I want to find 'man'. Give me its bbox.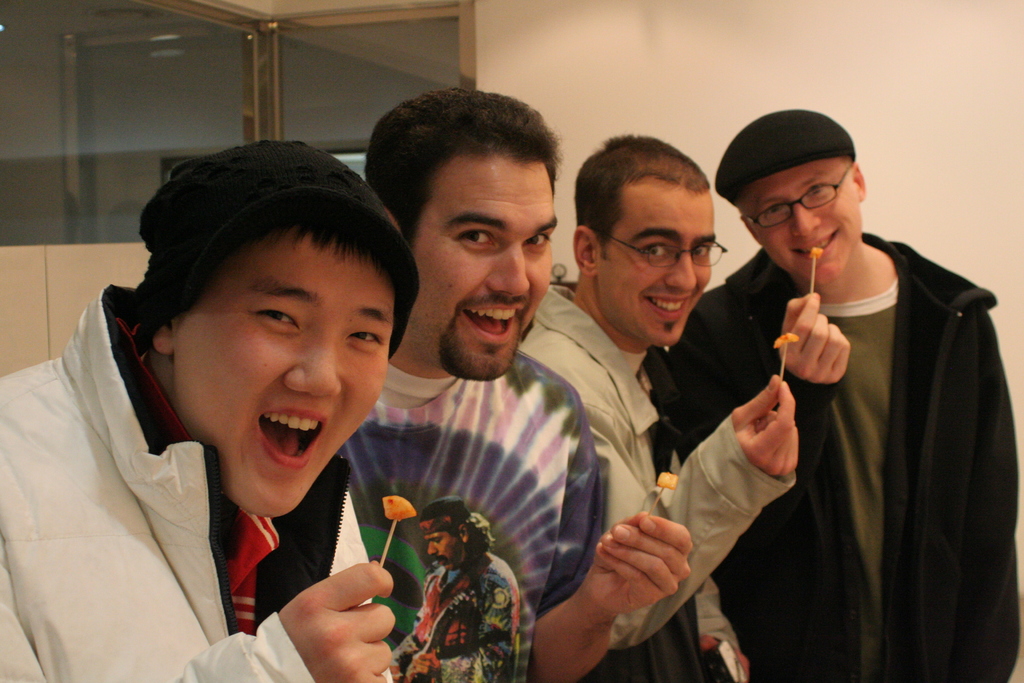
{"left": 717, "top": 109, "right": 1002, "bottom": 675}.
